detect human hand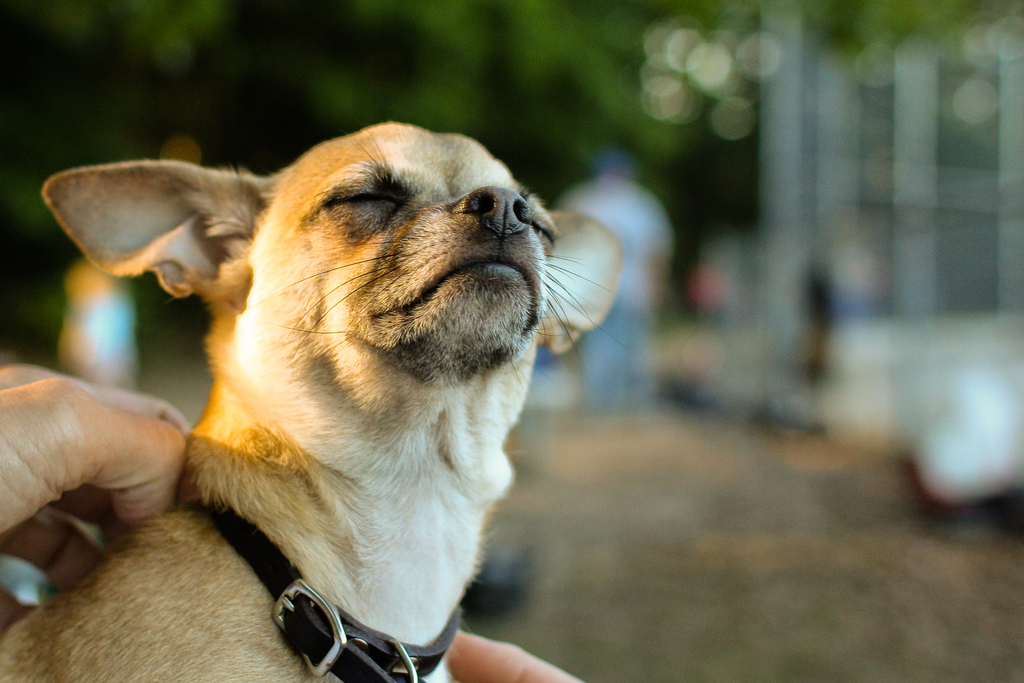
442,627,586,682
